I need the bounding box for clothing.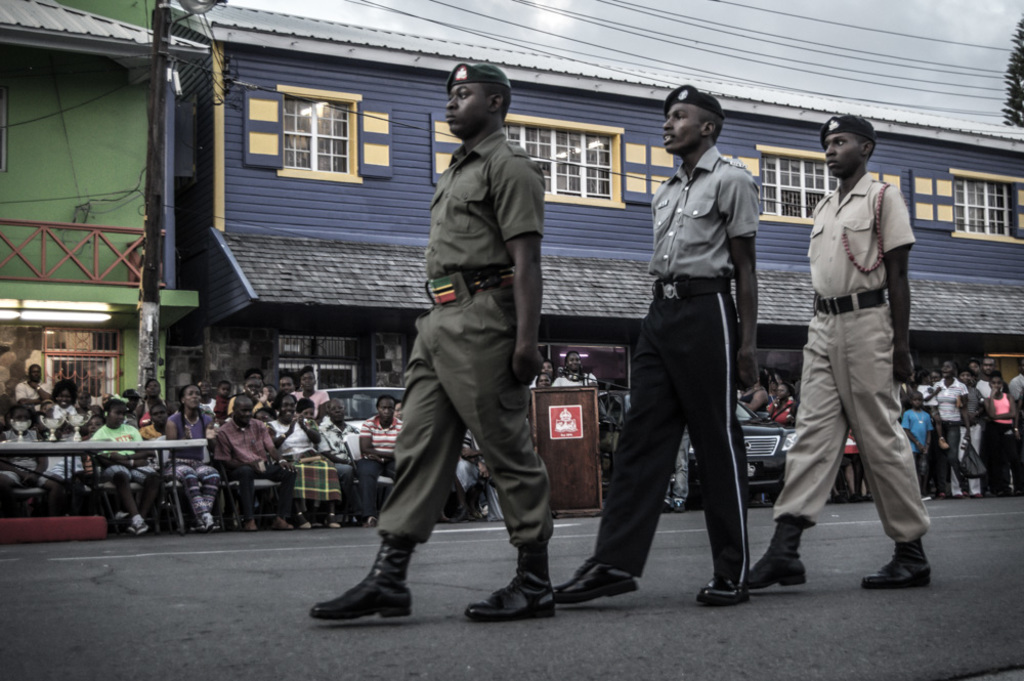
Here it is: detection(777, 131, 935, 587).
